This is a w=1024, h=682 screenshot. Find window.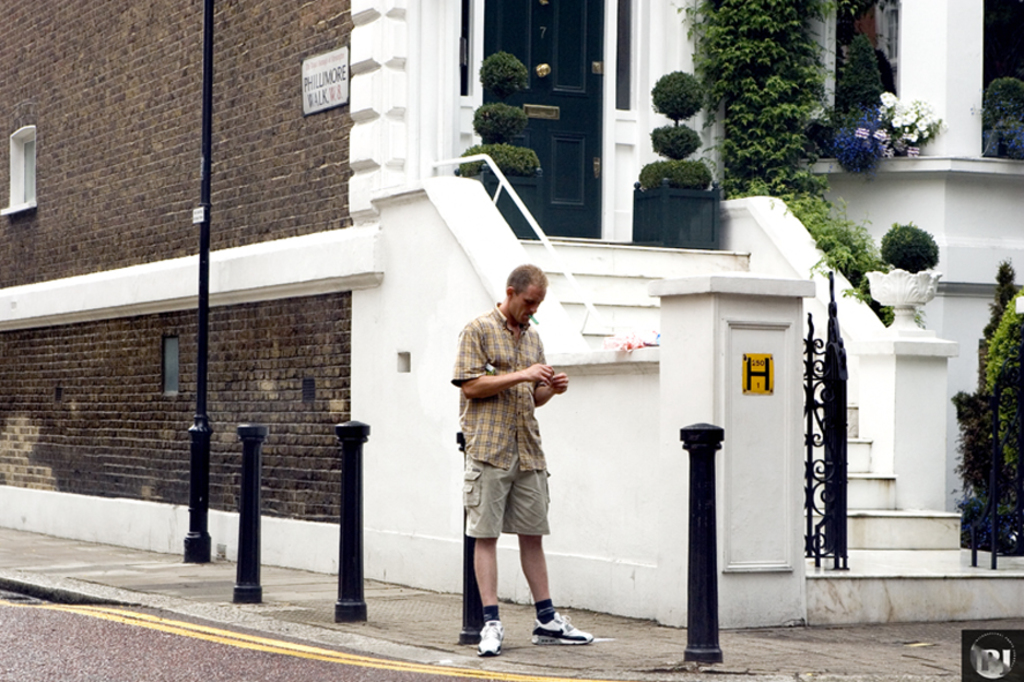
Bounding box: 0:123:37:220.
